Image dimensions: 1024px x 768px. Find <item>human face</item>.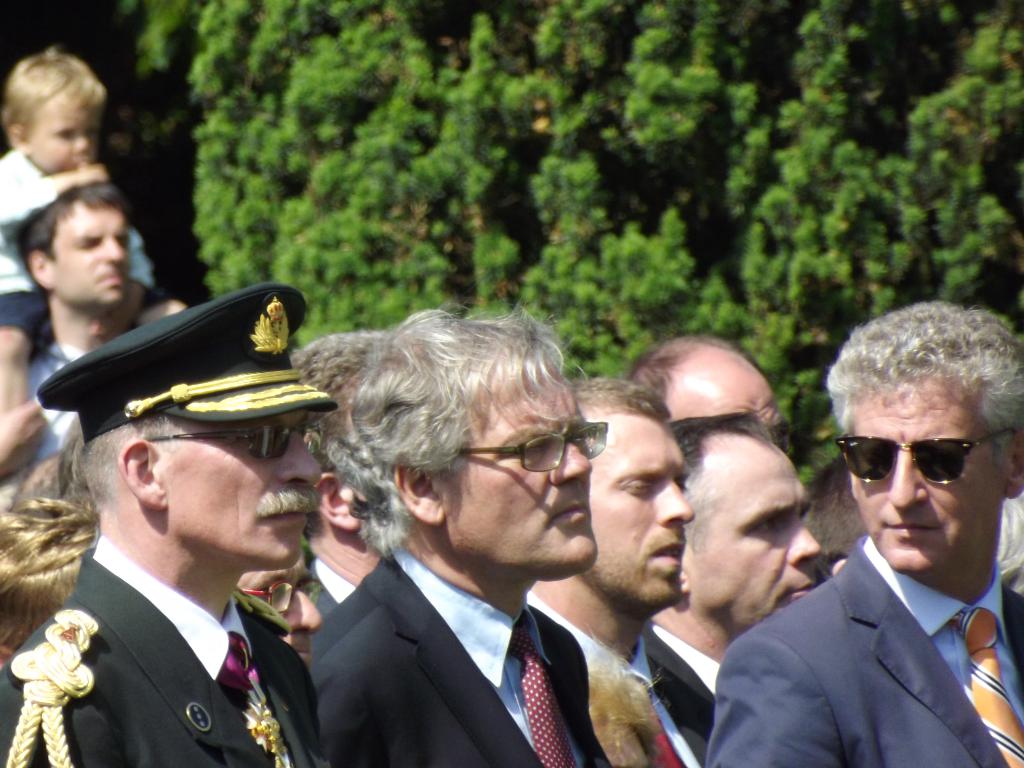
(163, 404, 328, 575).
